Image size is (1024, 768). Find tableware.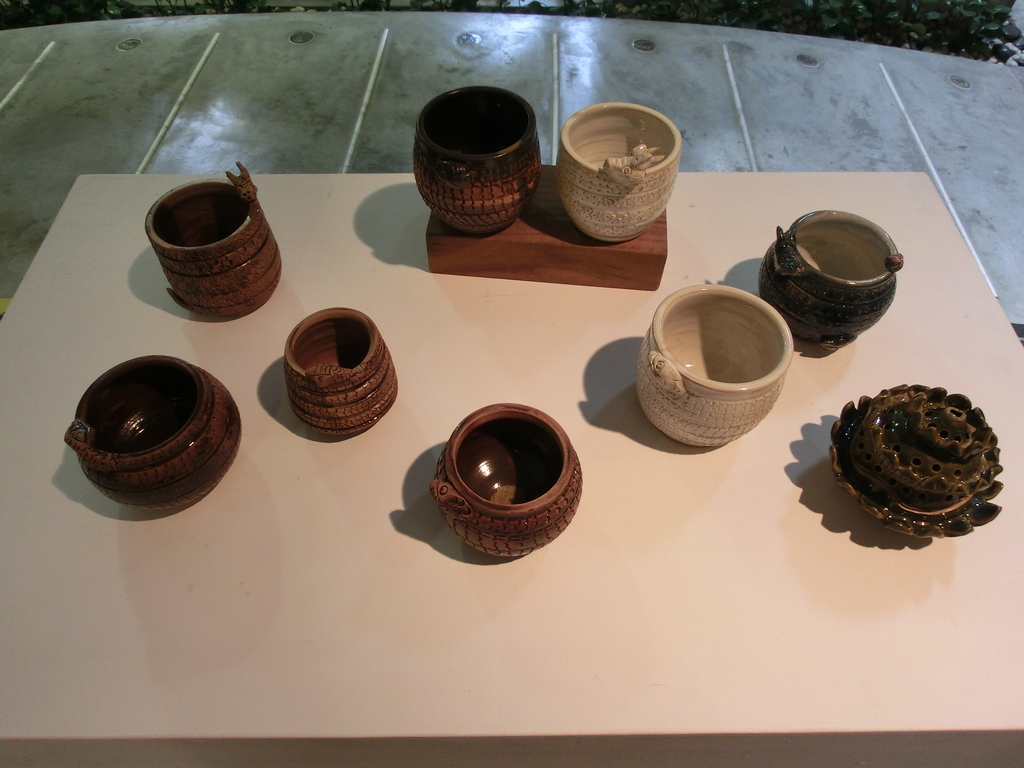
[left=641, top=283, right=794, bottom=447].
